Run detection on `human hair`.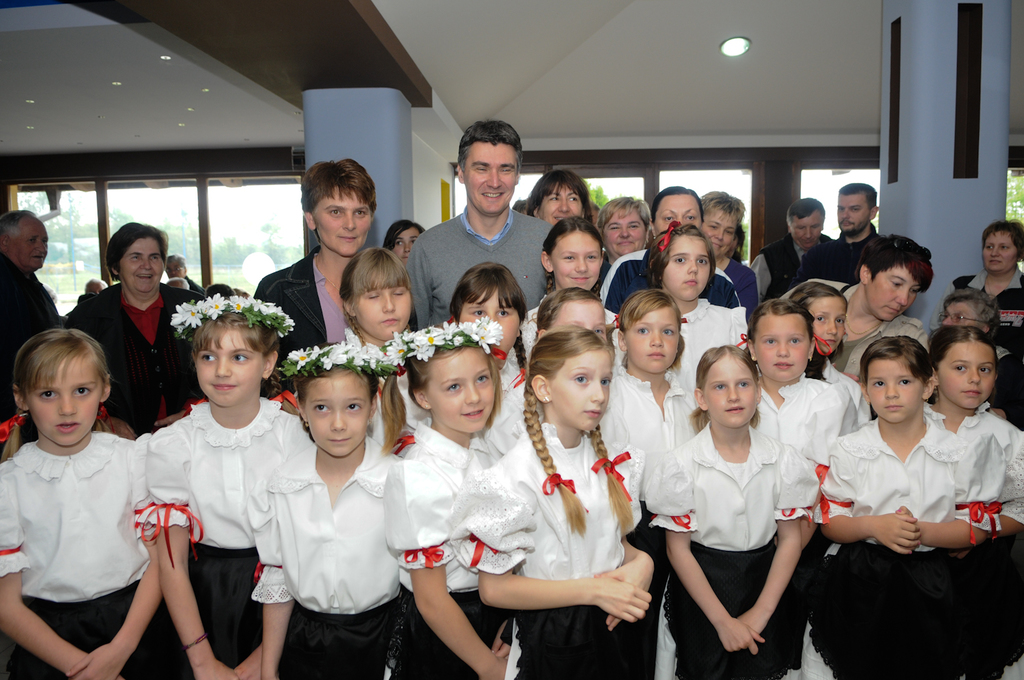
Result: 603,287,687,374.
